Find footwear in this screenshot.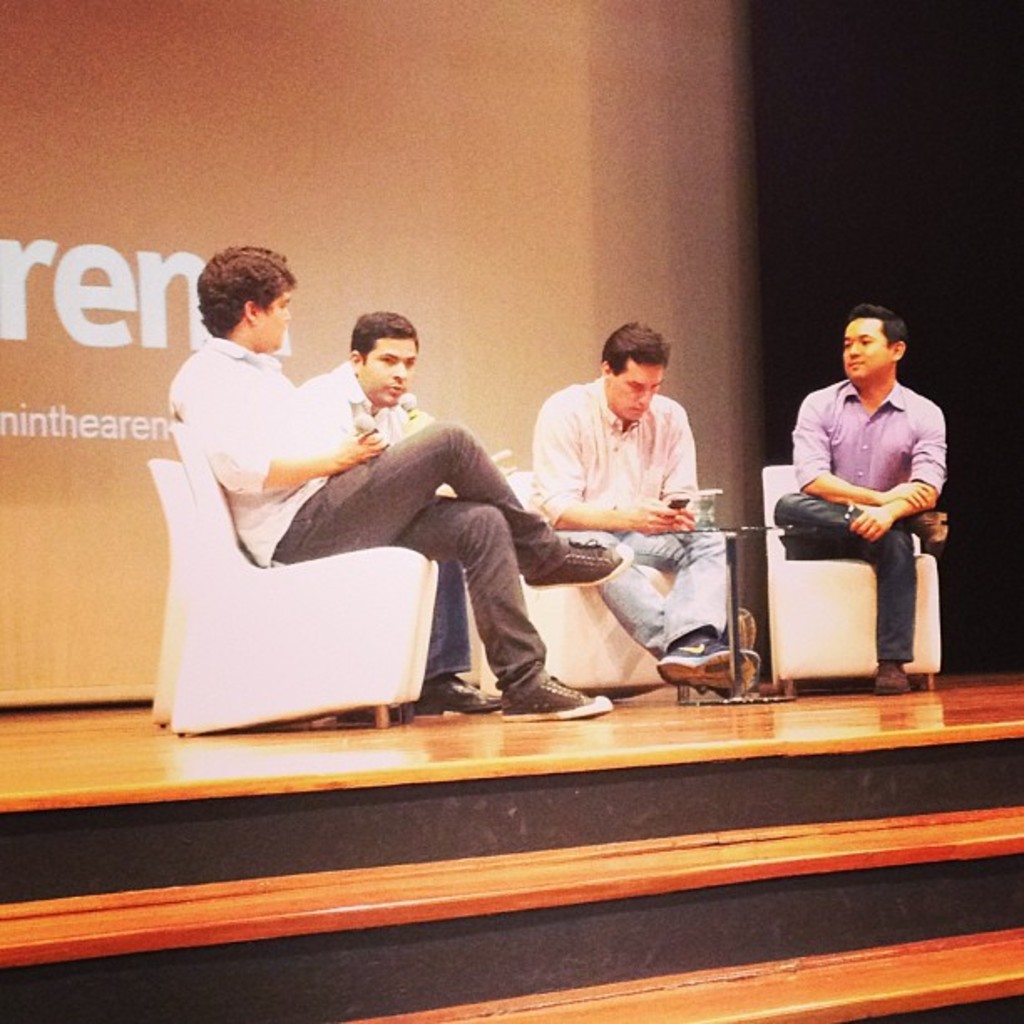
The bounding box for footwear is 658, 643, 760, 689.
